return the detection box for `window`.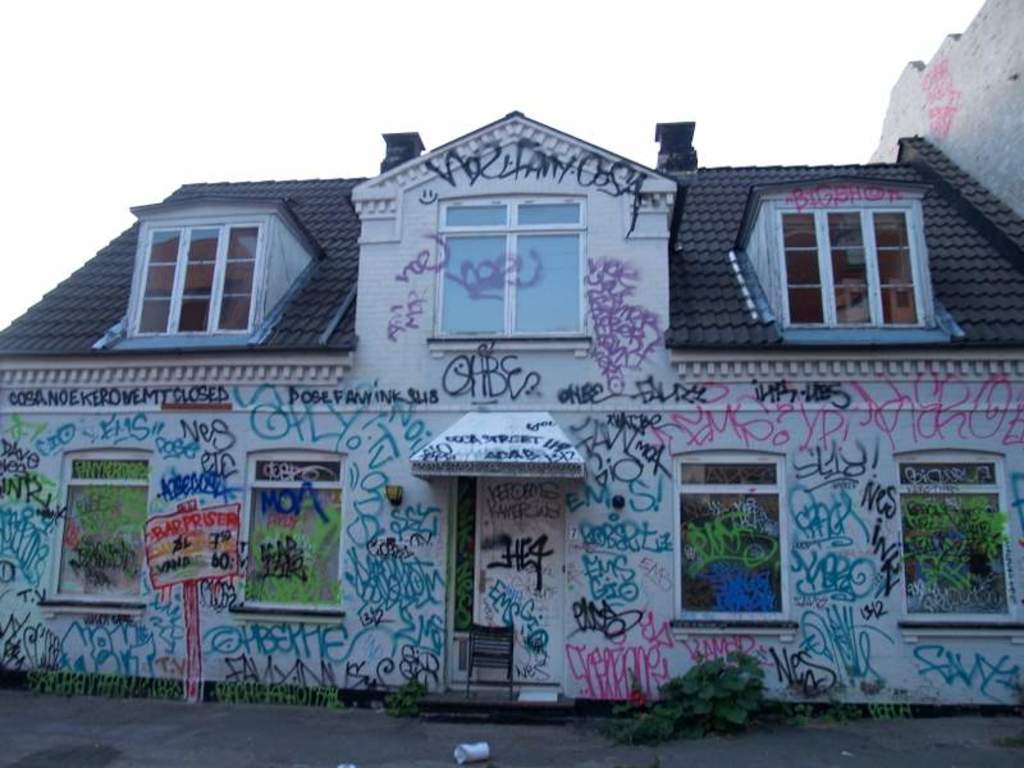
x1=436 y1=191 x2=588 y2=332.
